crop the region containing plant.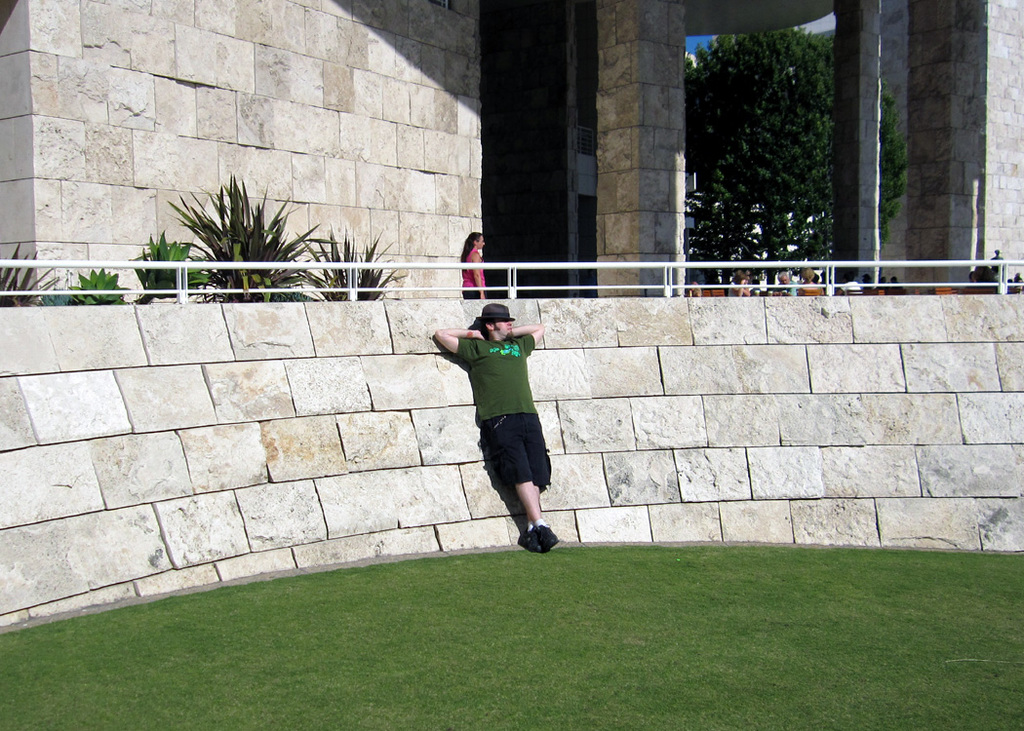
Crop region: l=124, t=223, r=227, b=301.
